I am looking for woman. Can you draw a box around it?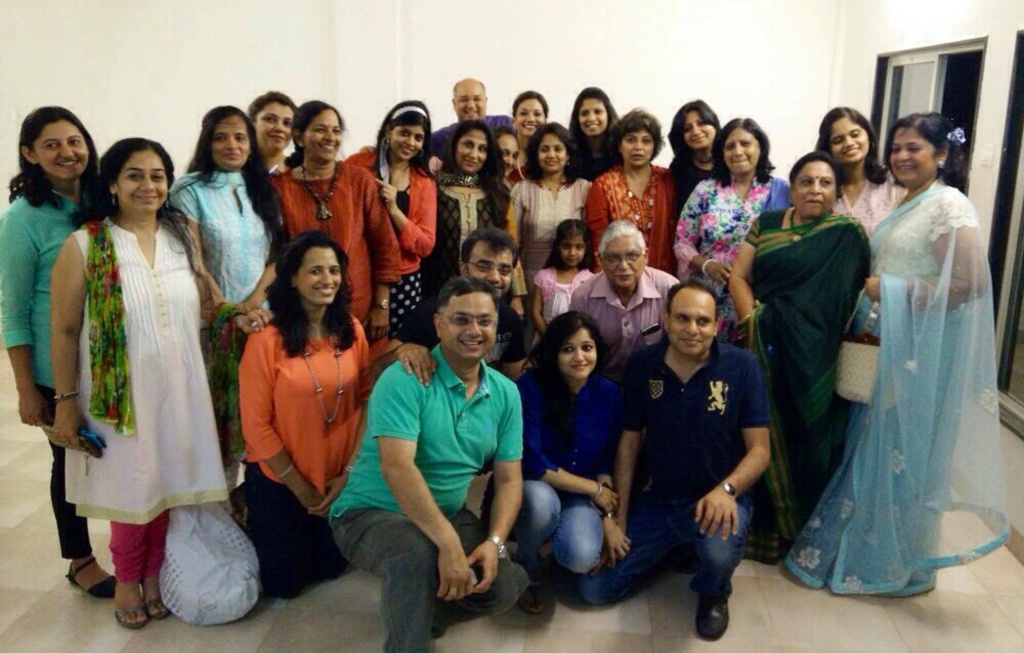
Sure, the bounding box is crop(595, 110, 672, 265).
